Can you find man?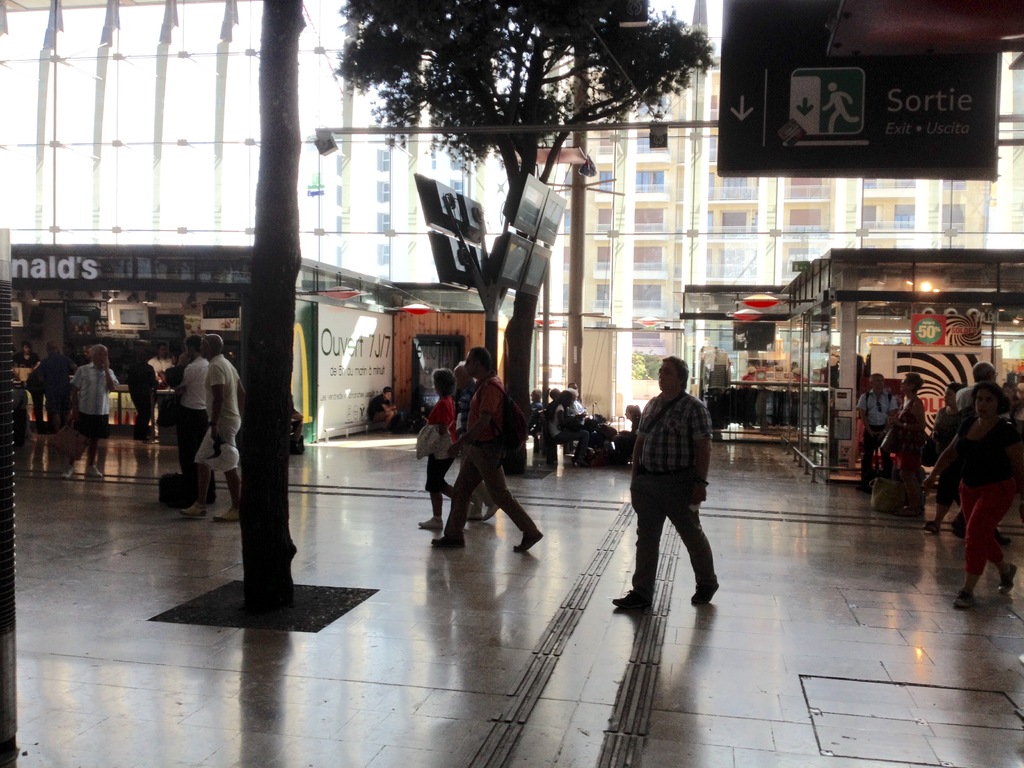
Yes, bounding box: box=[365, 385, 402, 431].
